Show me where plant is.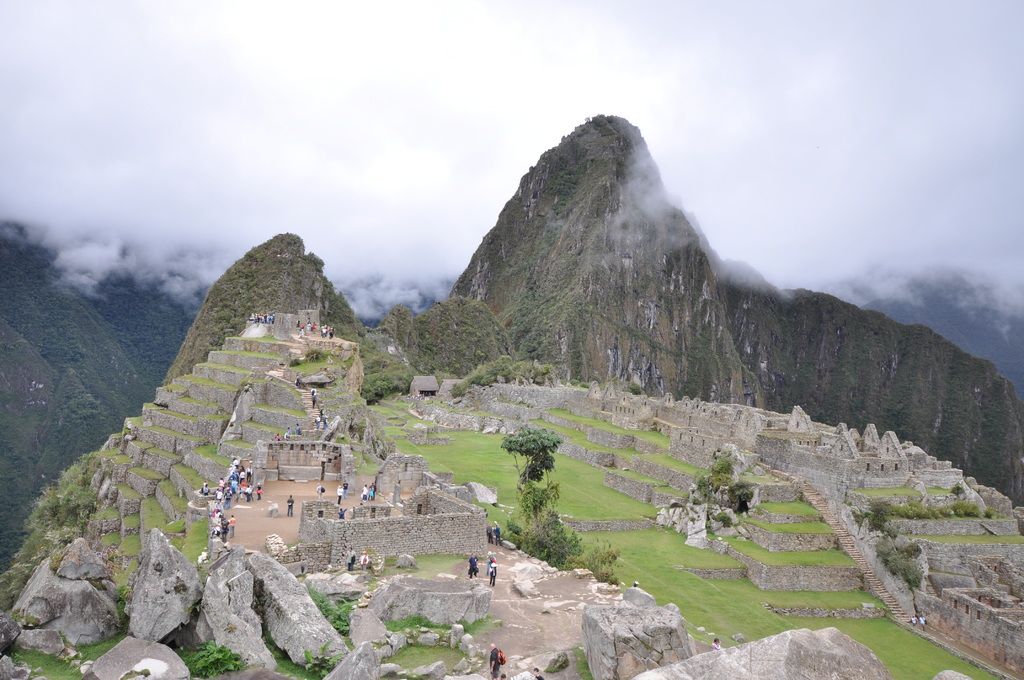
plant is at x1=907 y1=558 x2=924 y2=590.
